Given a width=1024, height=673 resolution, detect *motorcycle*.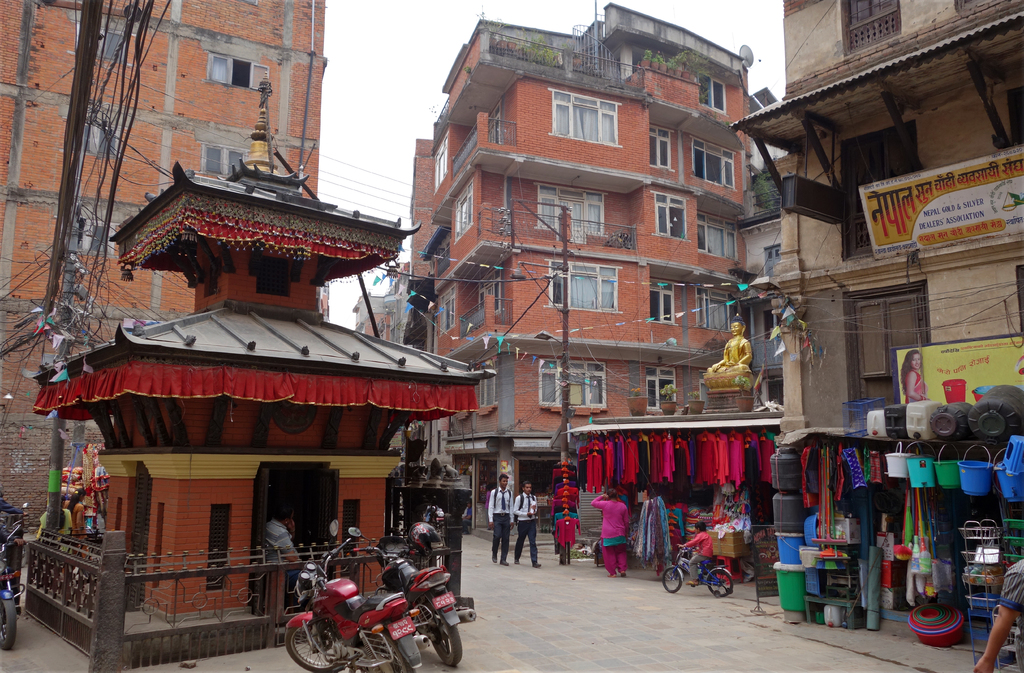
x1=0 y1=505 x2=30 y2=649.
